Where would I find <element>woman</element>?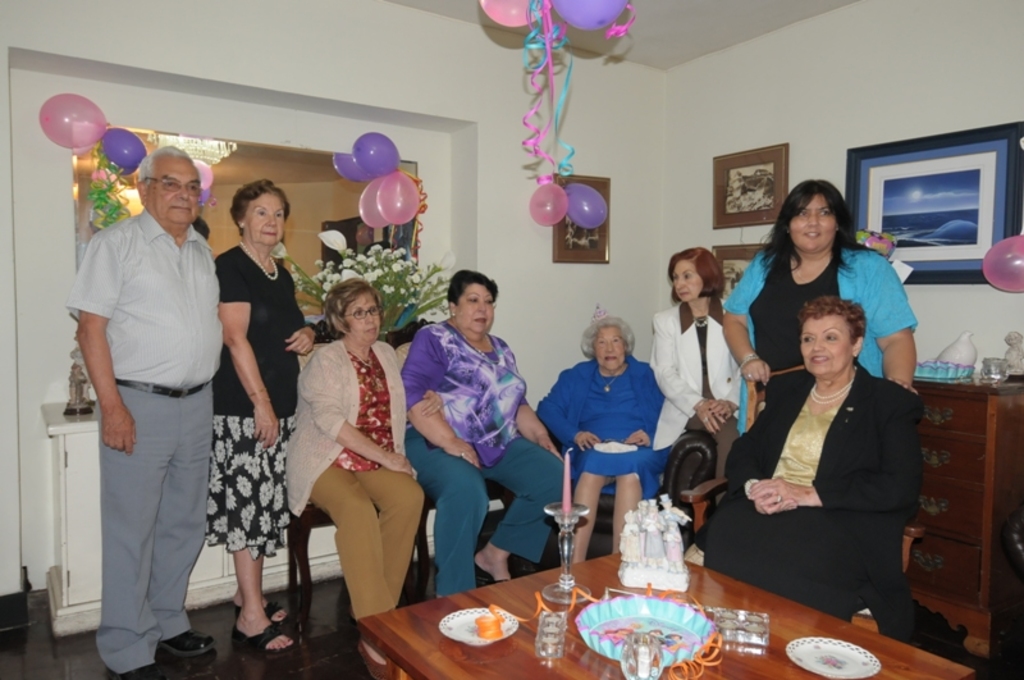
At select_region(652, 248, 739, 451).
